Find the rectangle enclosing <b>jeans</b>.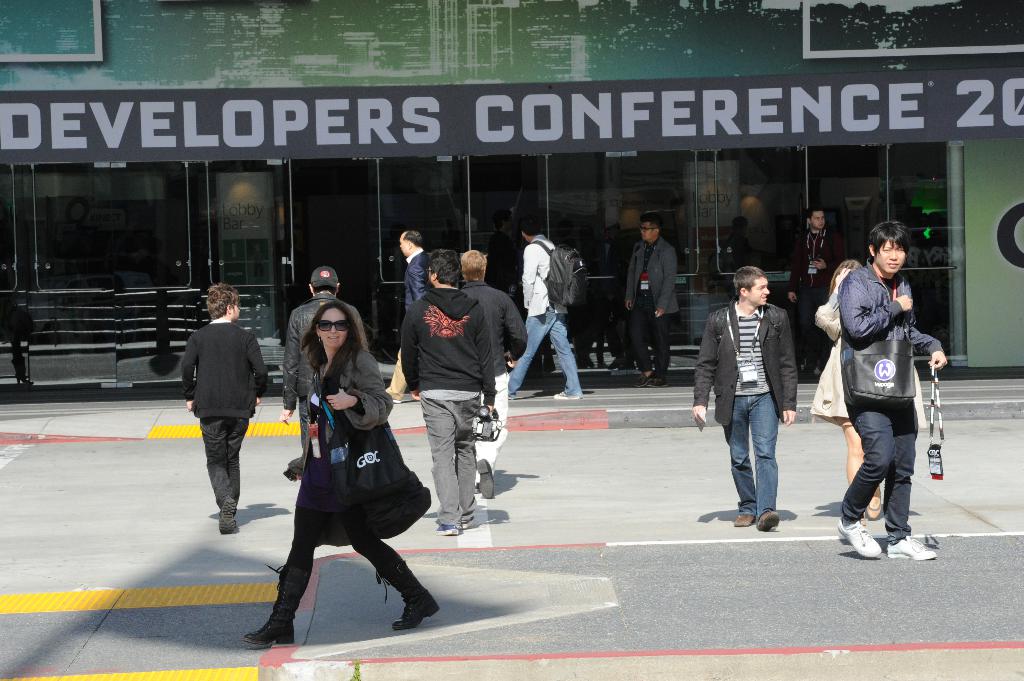
detection(513, 309, 589, 393).
